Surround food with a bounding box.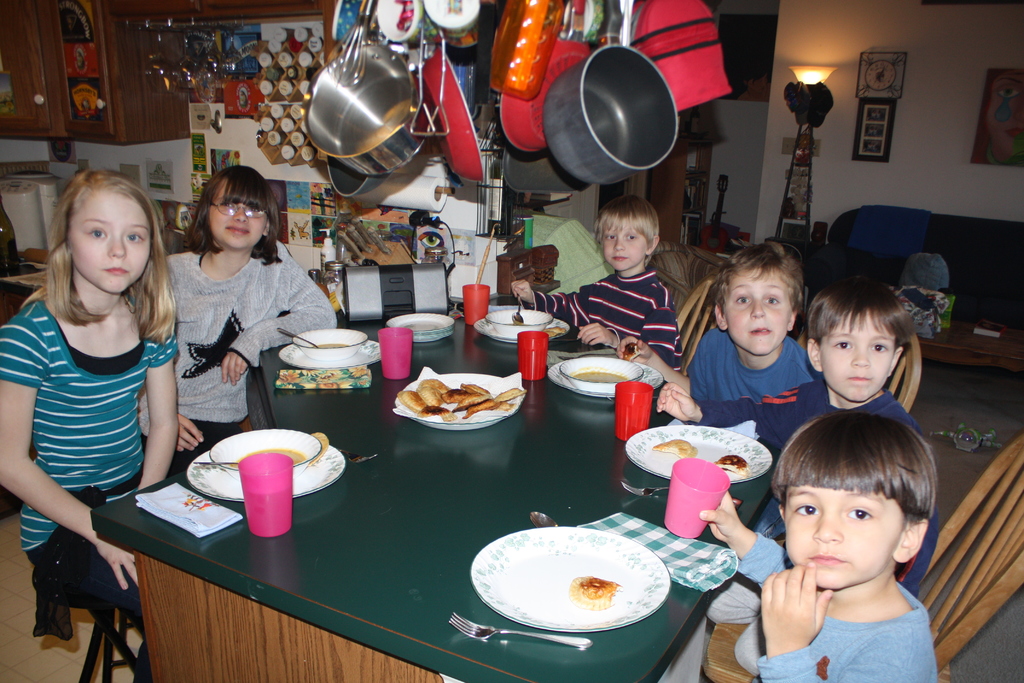
BBox(306, 431, 331, 465).
